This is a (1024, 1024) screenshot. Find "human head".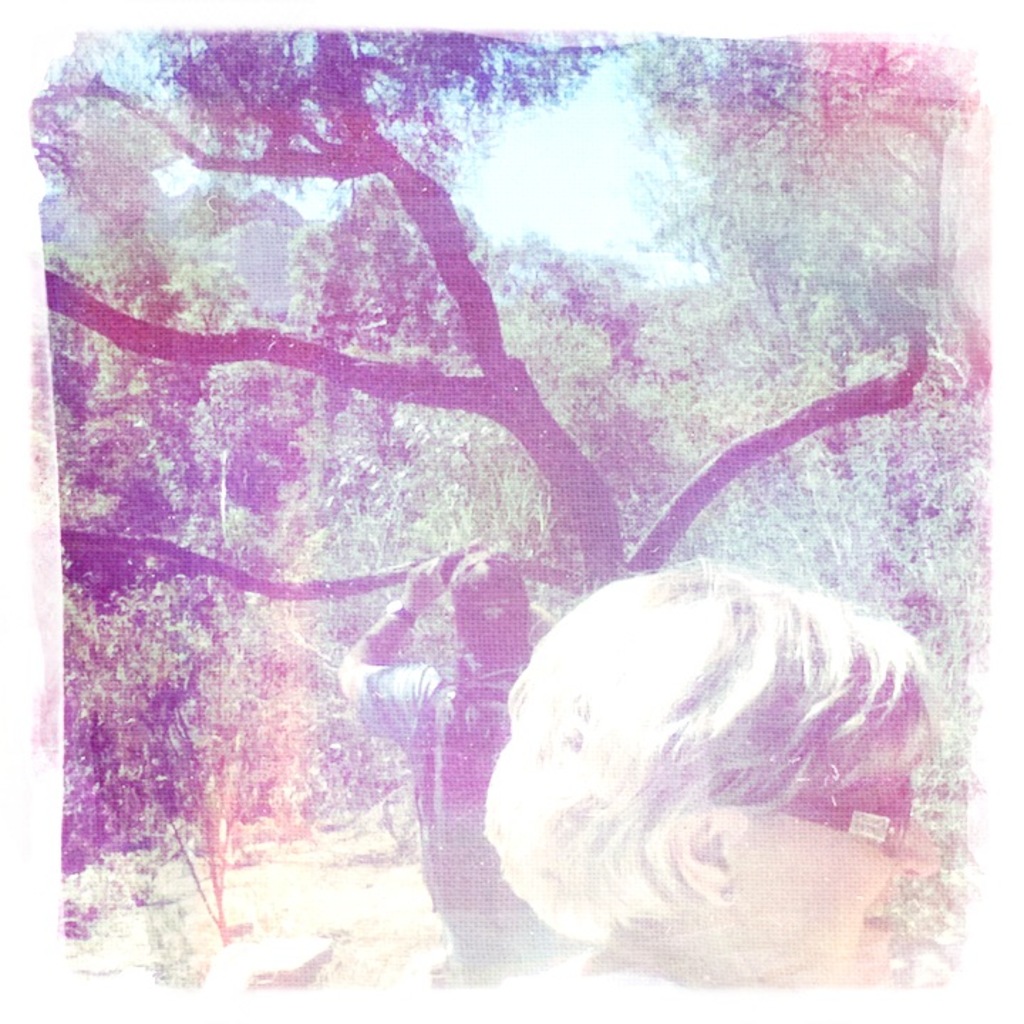
Bounding box: 459/555/523/651.
